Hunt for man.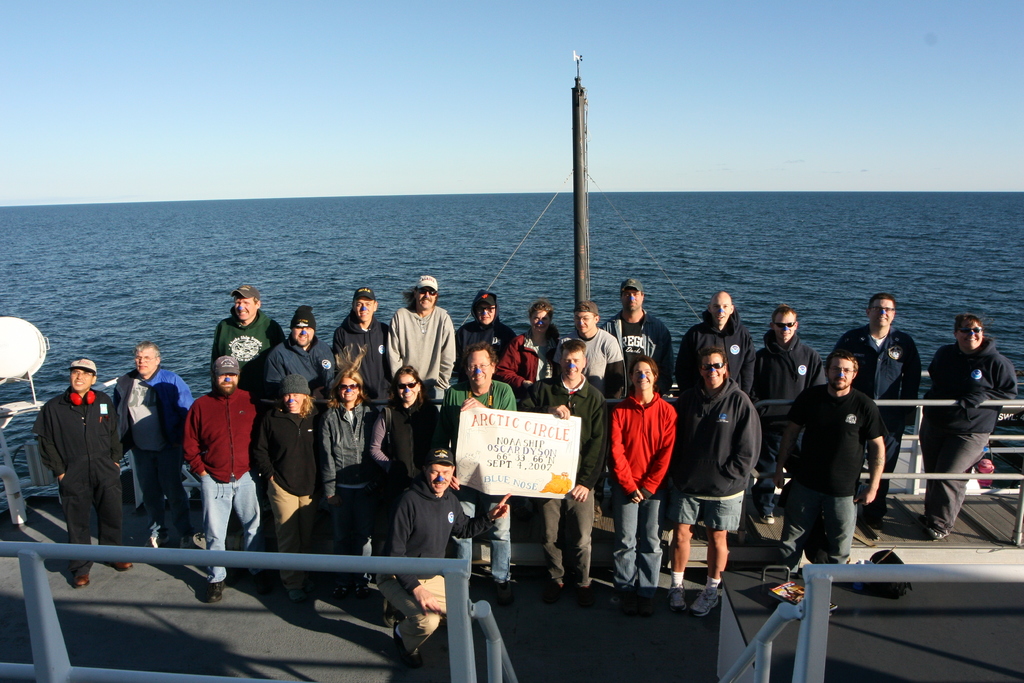
Hunted down at [780,356,888,572].
